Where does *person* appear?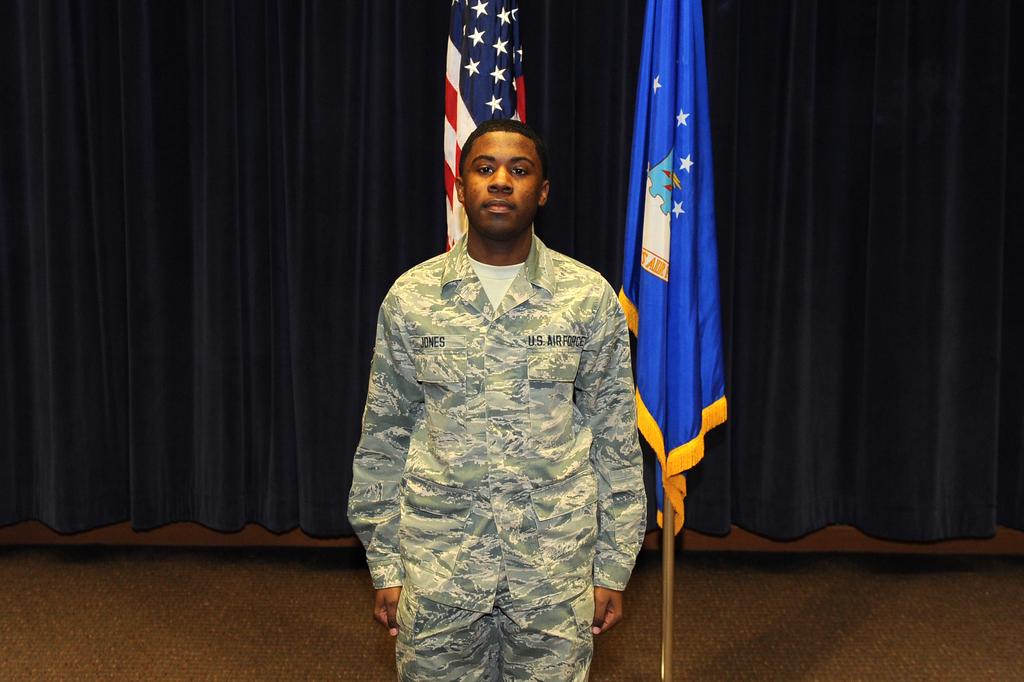
Appears at 349/94/653/681.
